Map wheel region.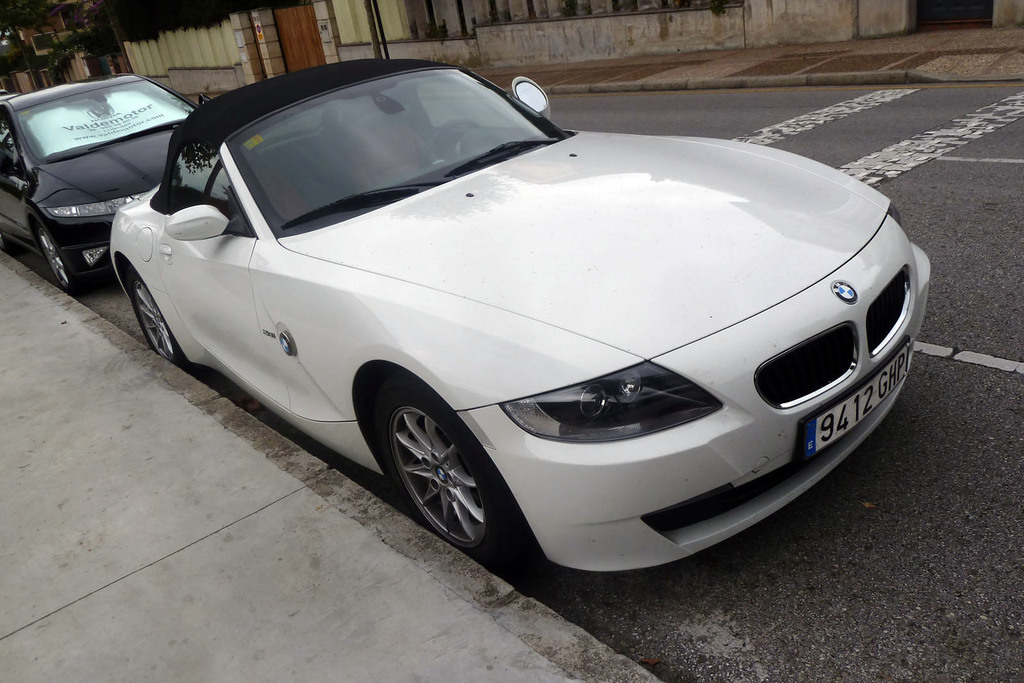
Mapped to BBox(368, 376, 515, 572).
